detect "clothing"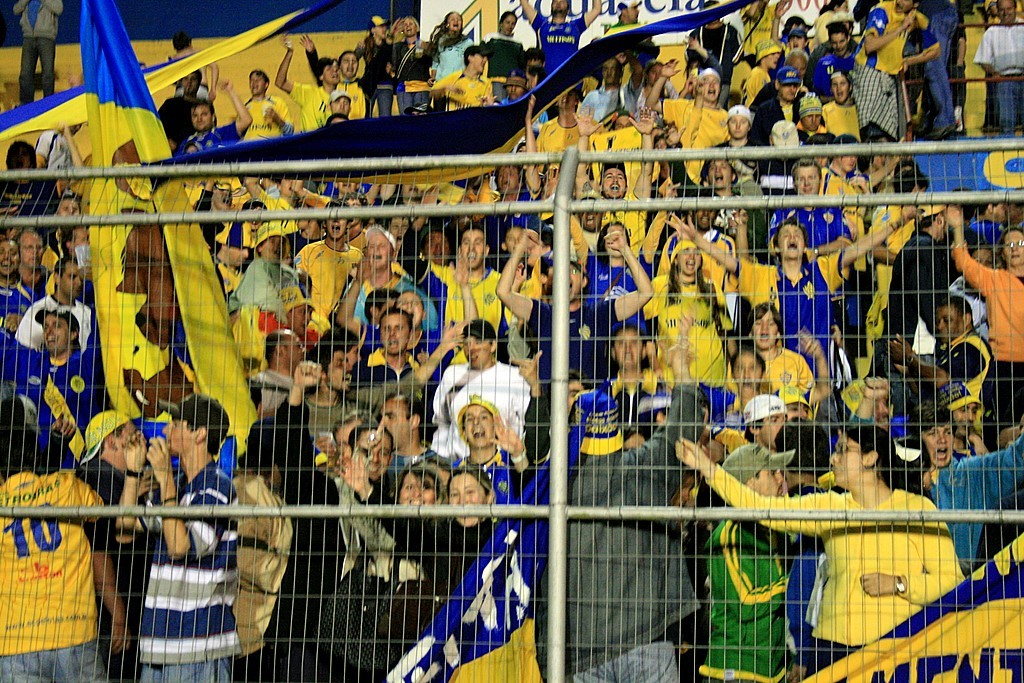
bbox=[564, 212, 640, 298]
